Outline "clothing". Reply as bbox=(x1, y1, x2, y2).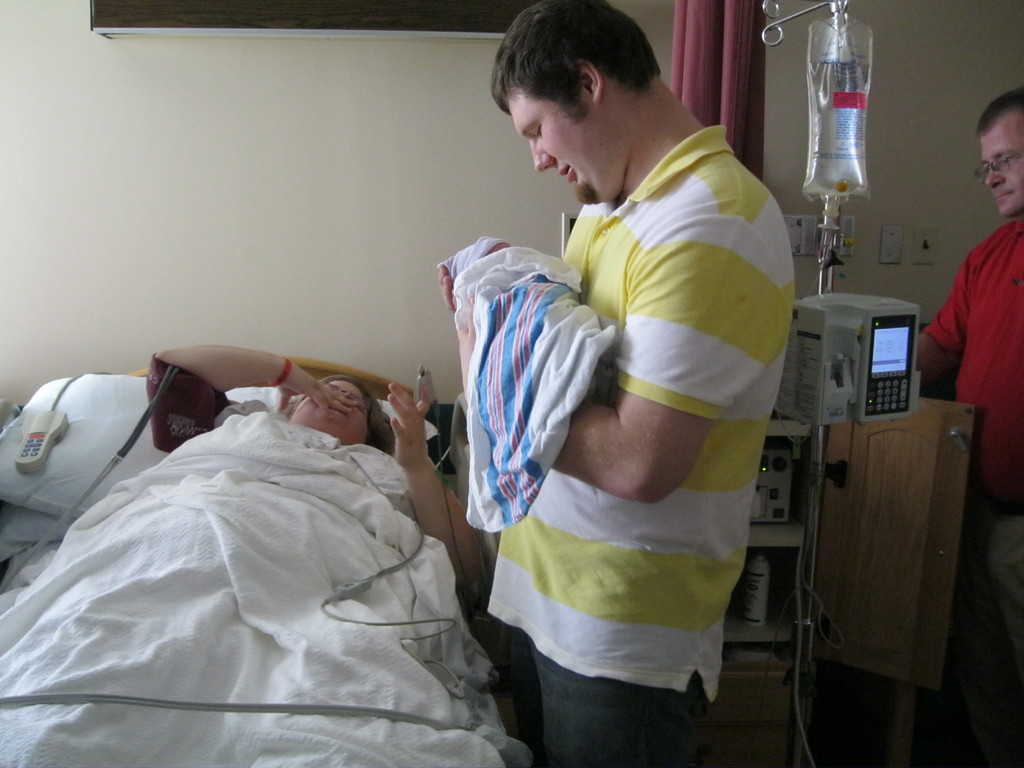
bbox=(451, 245, 620, 523).
